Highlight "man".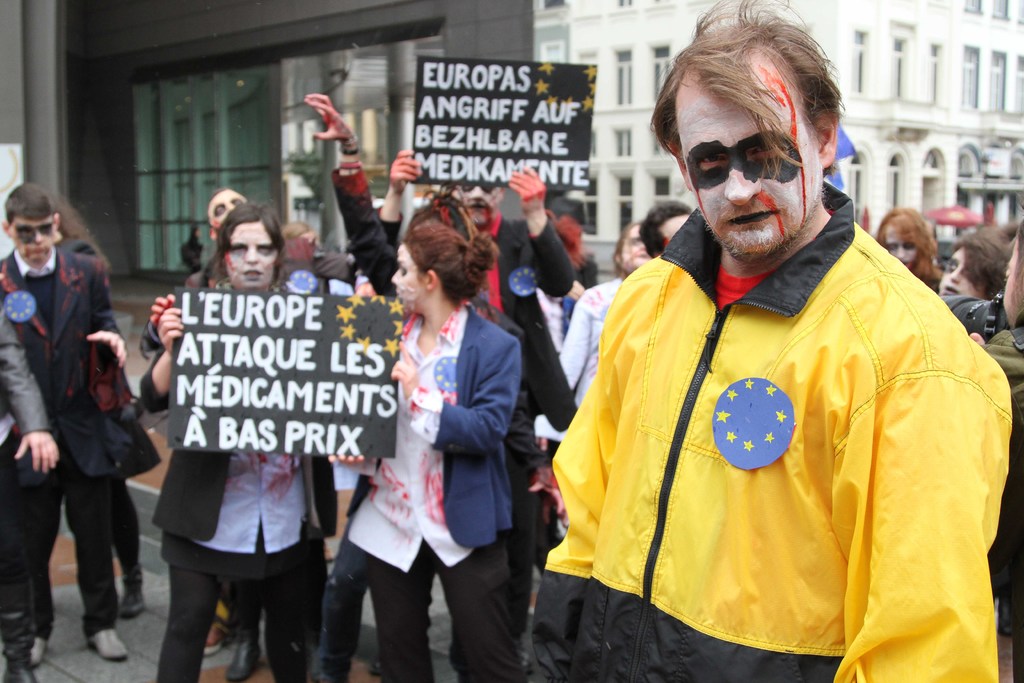
Highlighted region: 0:185:133:668.
